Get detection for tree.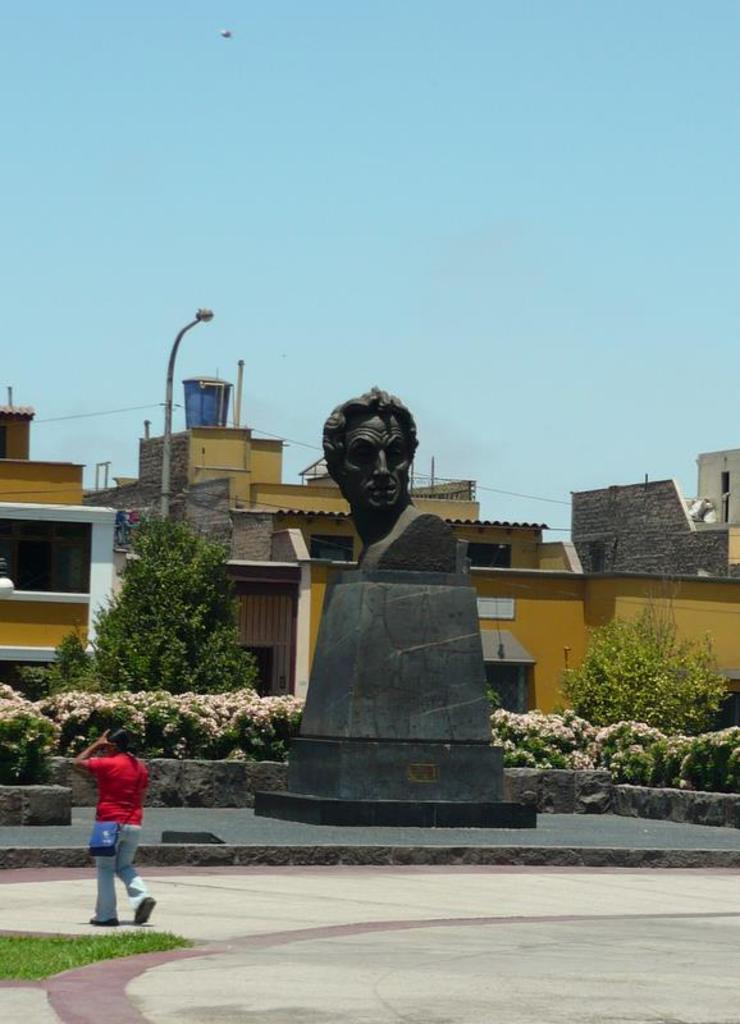
Detection: [x1=544, y1=589, x2=714, y2=769].
